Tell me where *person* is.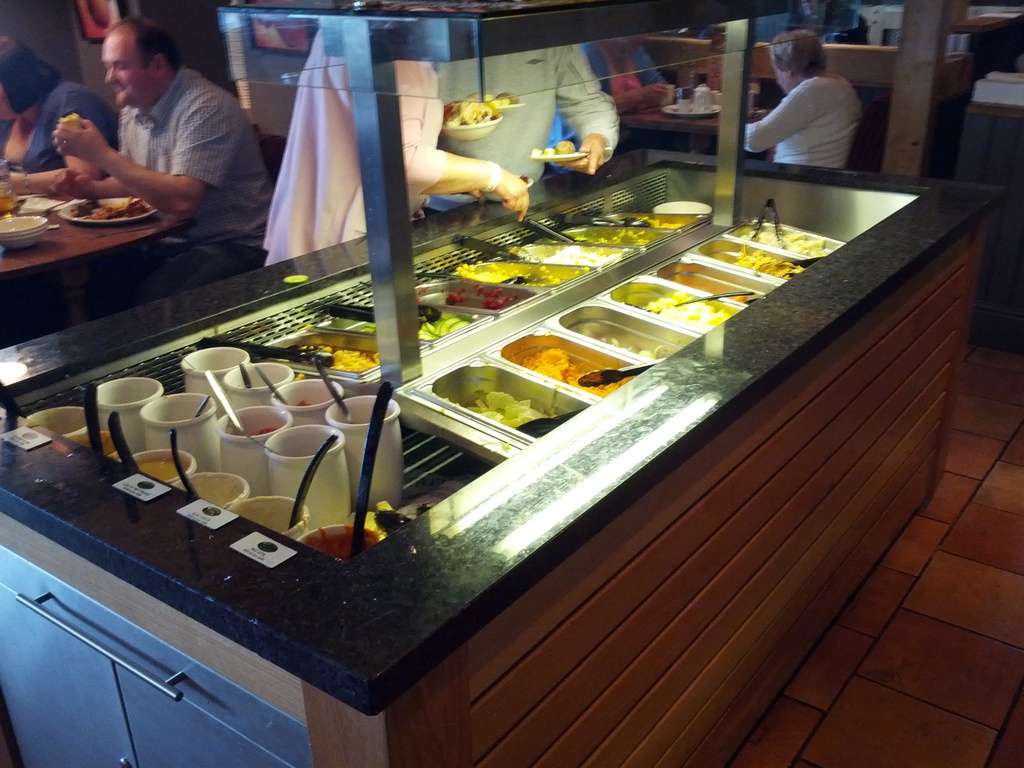
*person* is at left=422, top=48, right=625, bottom=218.
